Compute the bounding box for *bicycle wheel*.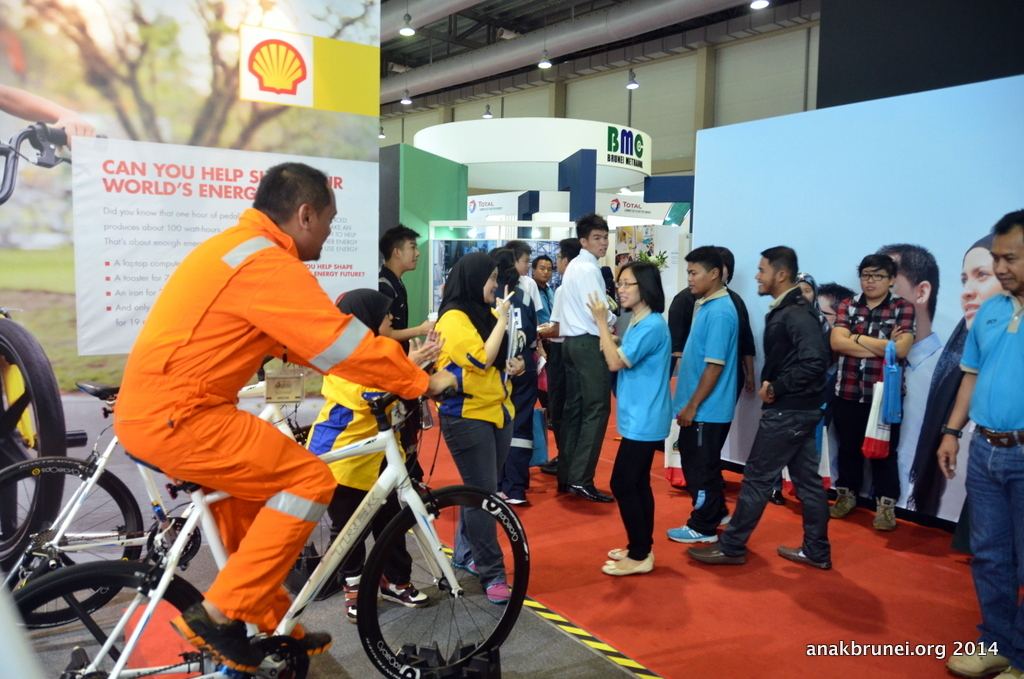
region(0, 454, 148, 631).
